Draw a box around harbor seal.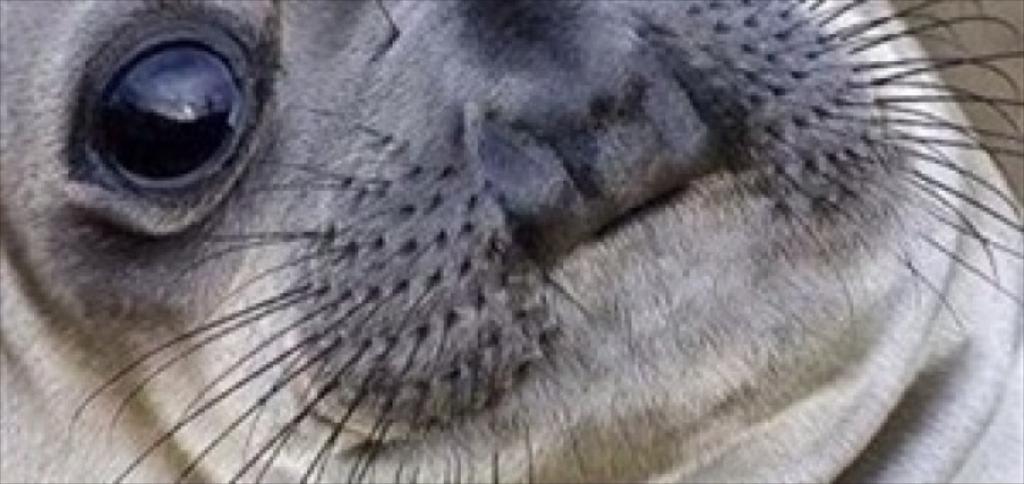
43/0/1023/483.
